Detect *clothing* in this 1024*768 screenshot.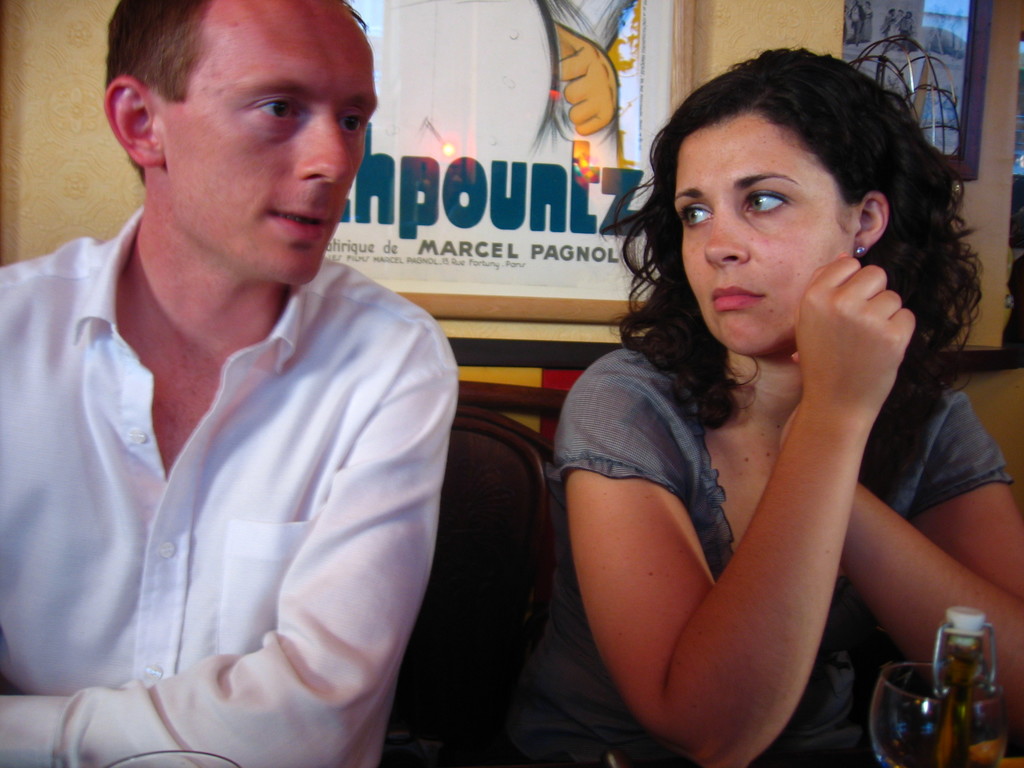
Detection: bbox=(0, 193, 471, 749).
